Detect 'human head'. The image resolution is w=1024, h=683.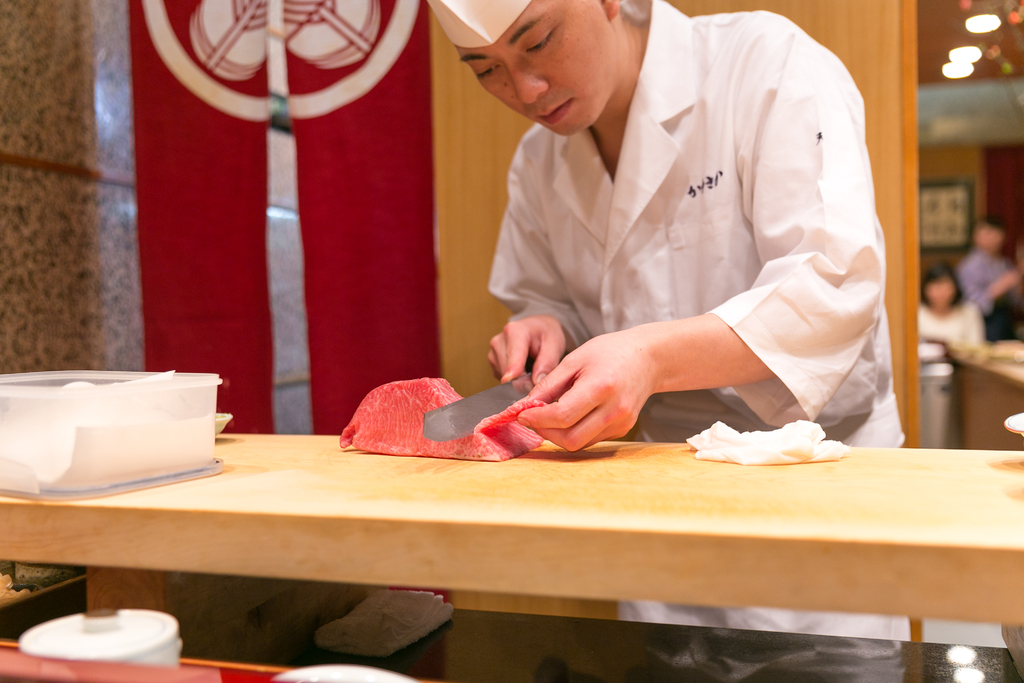
select_region(970, 210, 1004, 258).
